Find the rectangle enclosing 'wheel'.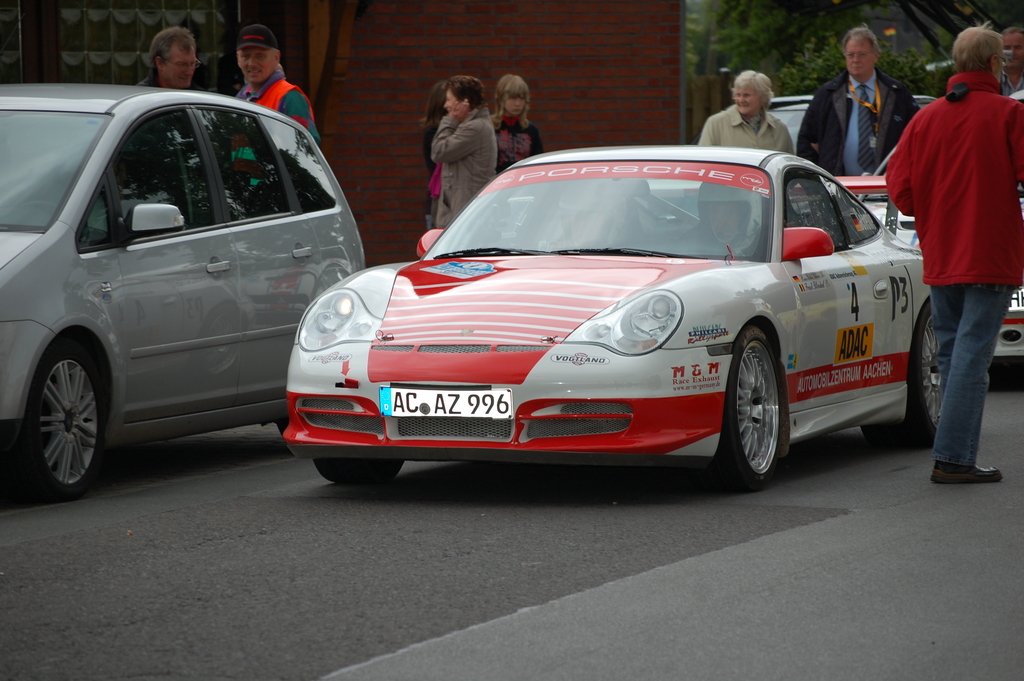
[x1=10, y1=345, x2=108, y2=492].
